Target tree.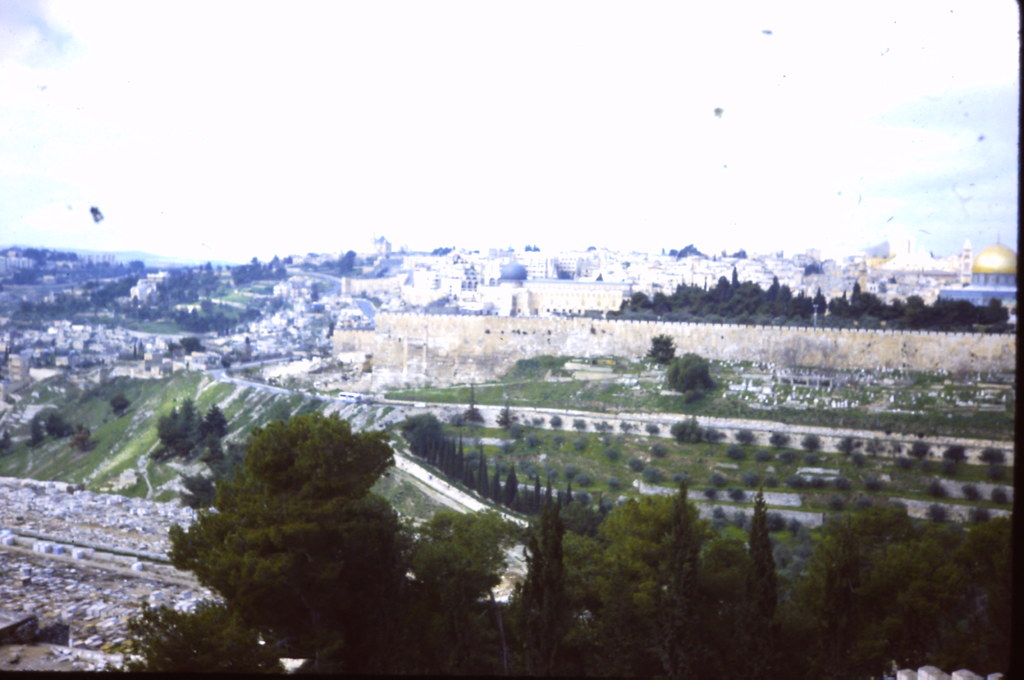
Target region: (600, 496, 716, 608).
